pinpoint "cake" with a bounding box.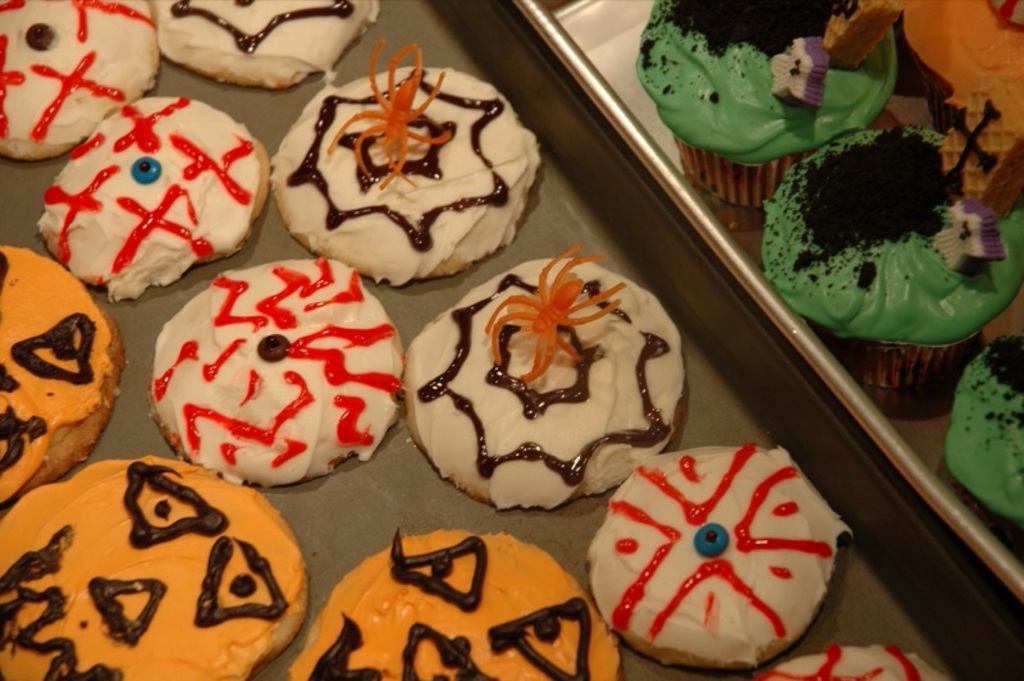
bbox=(584, 442, 842, 673).
